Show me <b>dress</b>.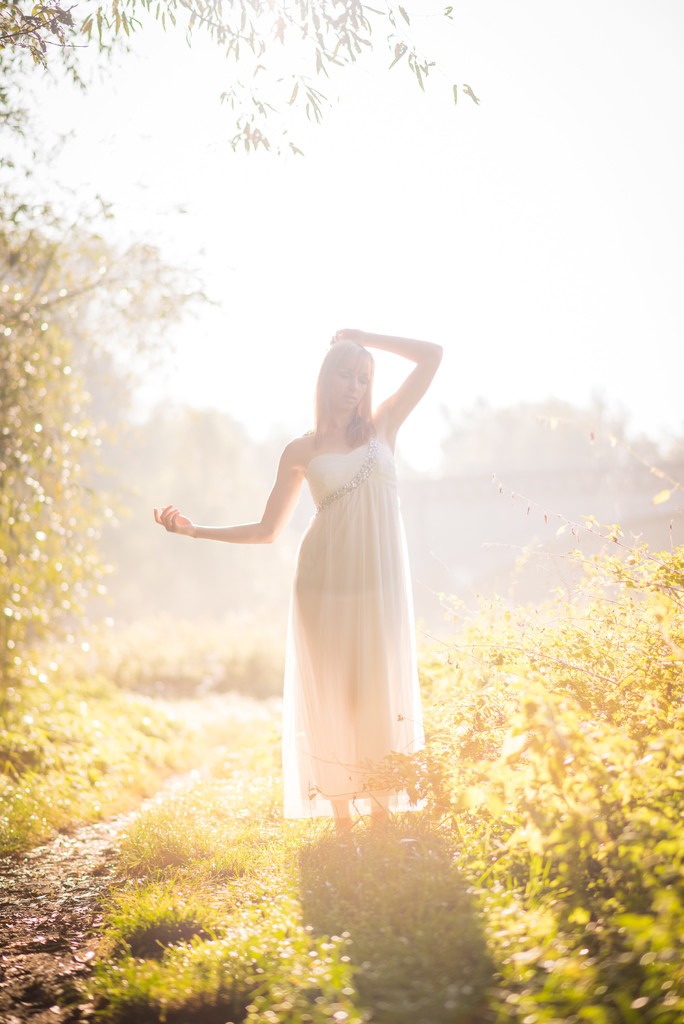
<b>dress</b> is here: locate(285, 438, 427, 817).
